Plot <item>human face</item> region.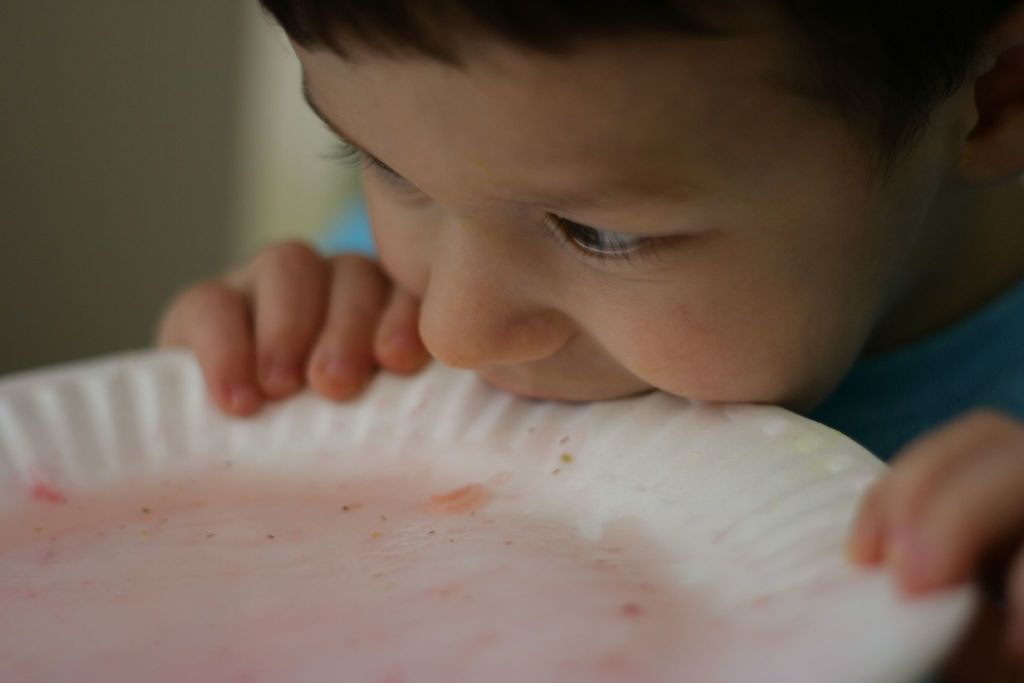
Plotted at (left=286, top=31, right=974, bottom=406).
